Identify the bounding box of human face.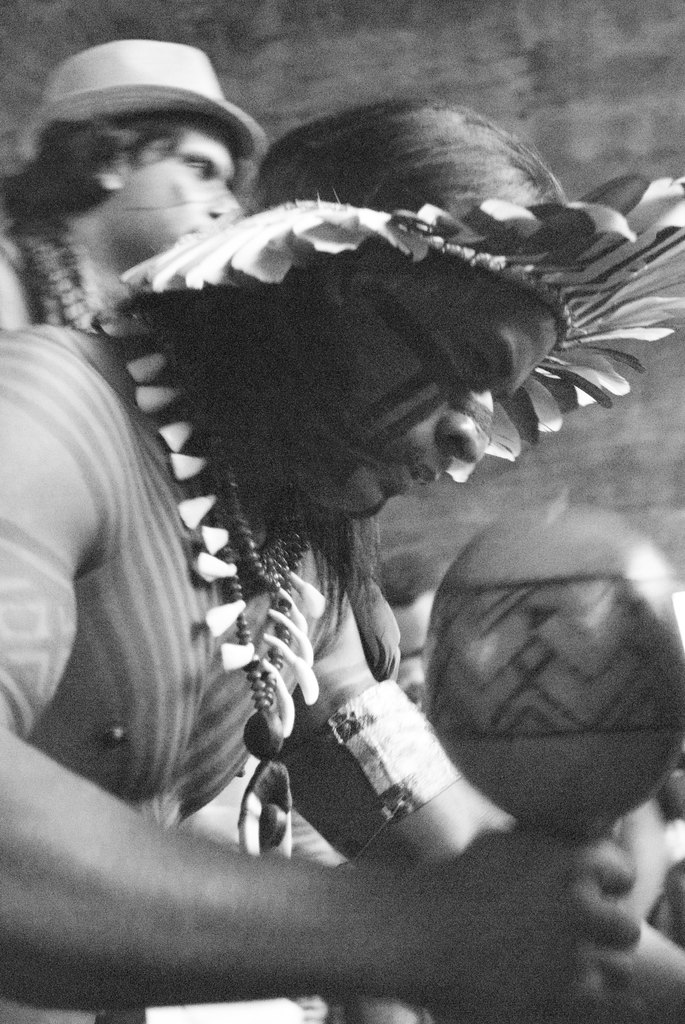
114, 123, 239, 256.
